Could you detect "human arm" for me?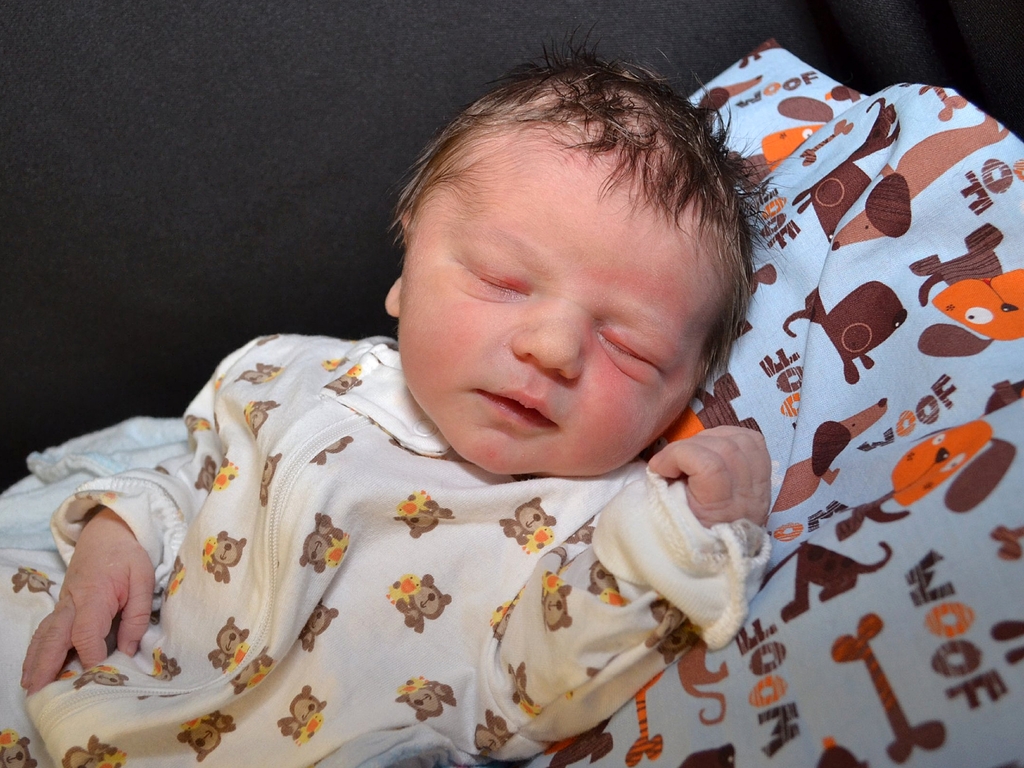
Detection result: {"x1": 16, "y1": 372, "x2": 216, "y2": 693}.
